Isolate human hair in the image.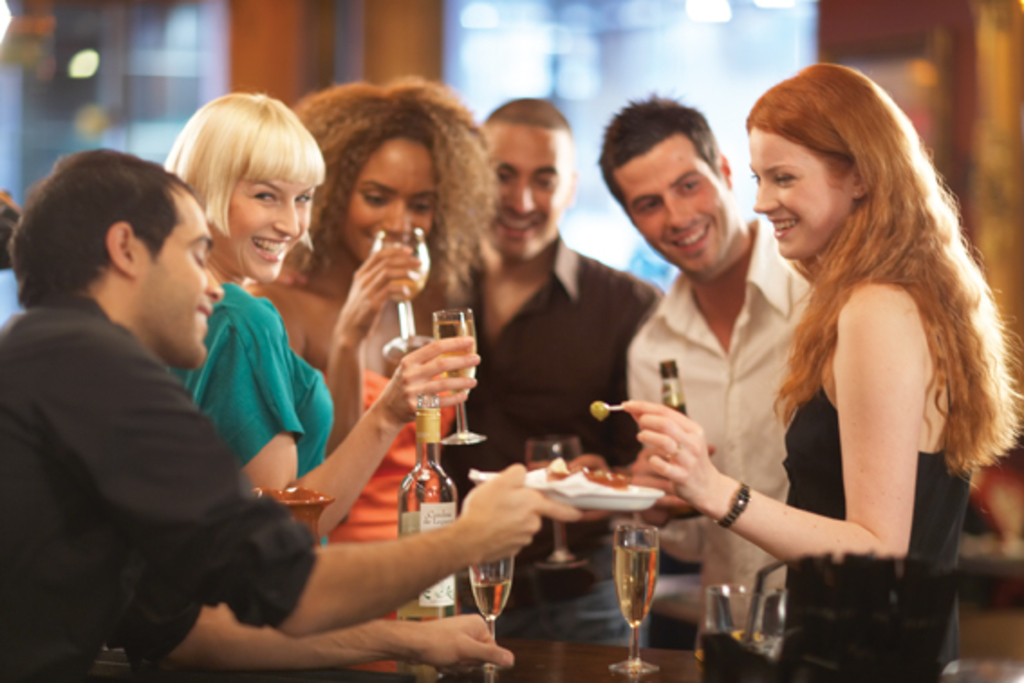
Isolated region: <box>163,83,327,240</box>.
